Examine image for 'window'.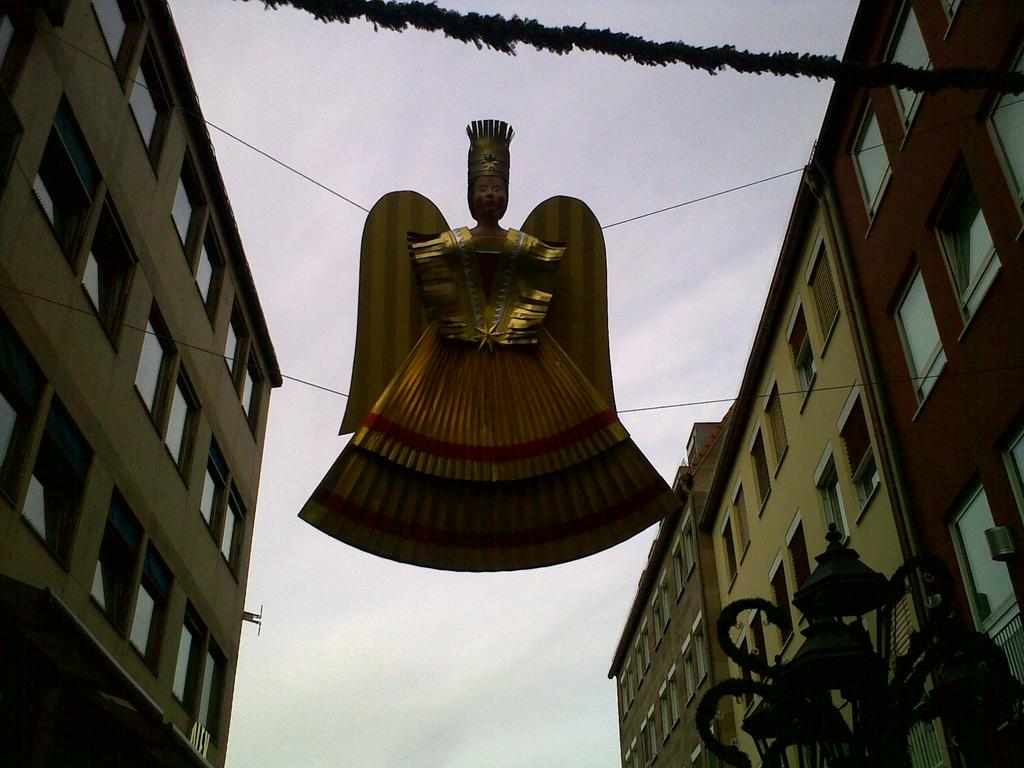
Examination result: (x1=161, y1=150, x2=198, y2=284).
